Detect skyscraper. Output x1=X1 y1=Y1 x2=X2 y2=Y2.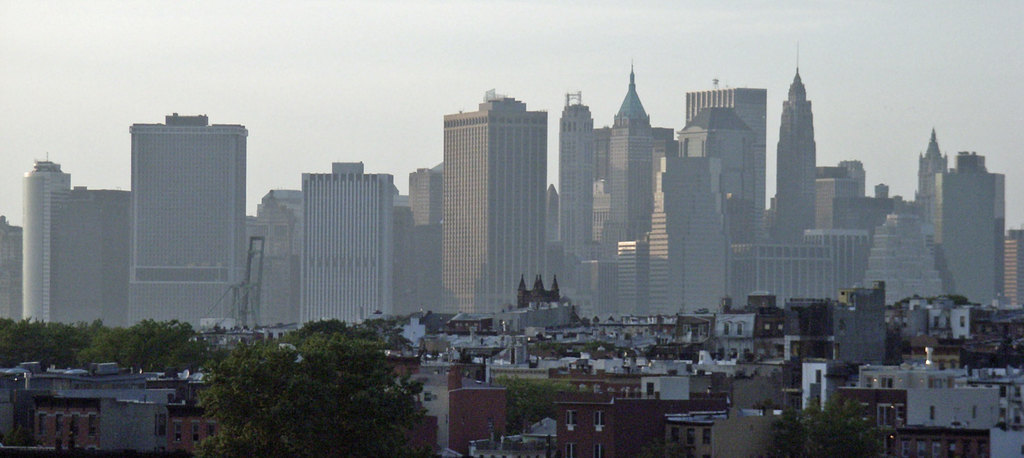
x1=399 y1=161 x2=442 y2=313.
